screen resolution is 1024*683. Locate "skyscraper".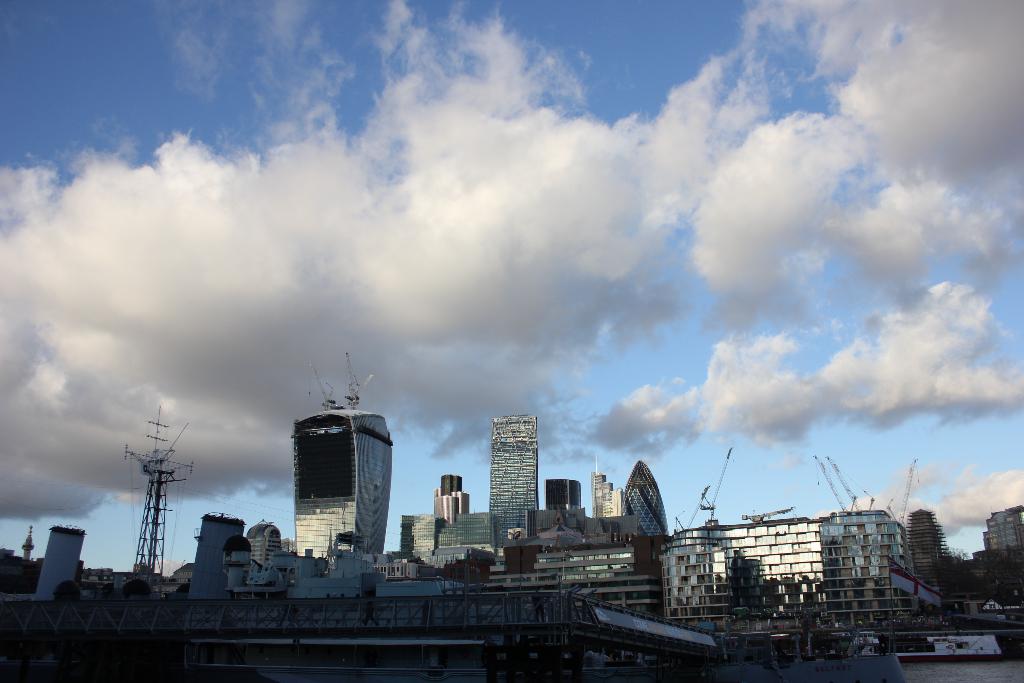
492:418:538:548.
